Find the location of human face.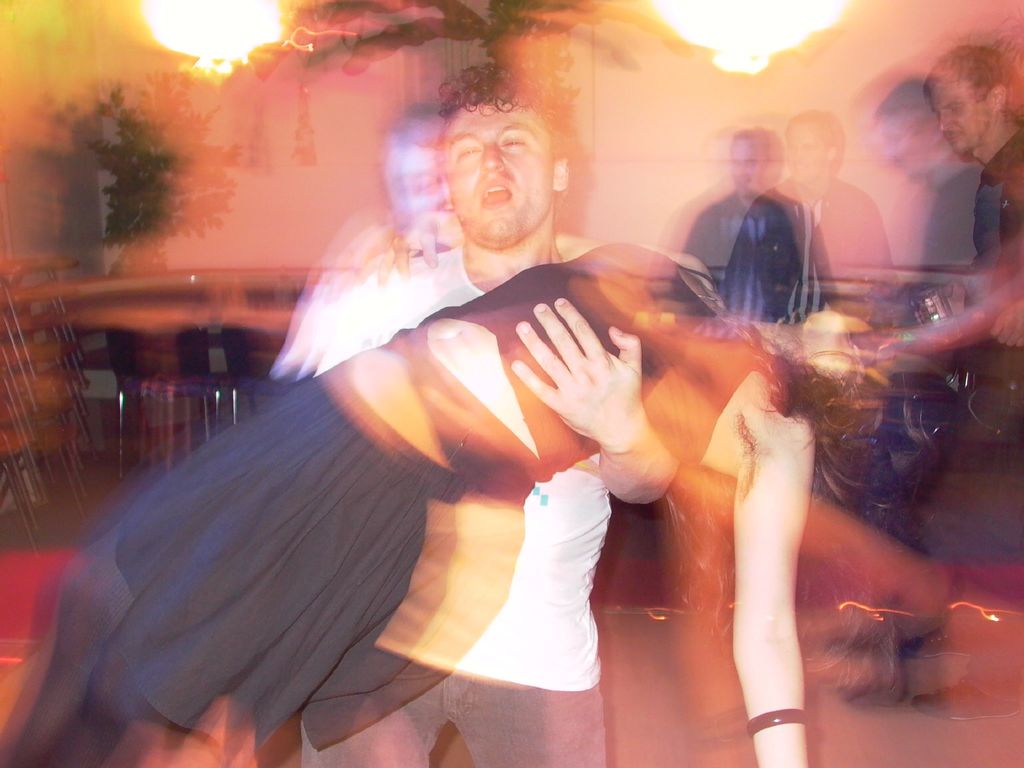
Location: [left=440, top=103, right=554, bottom=244].
